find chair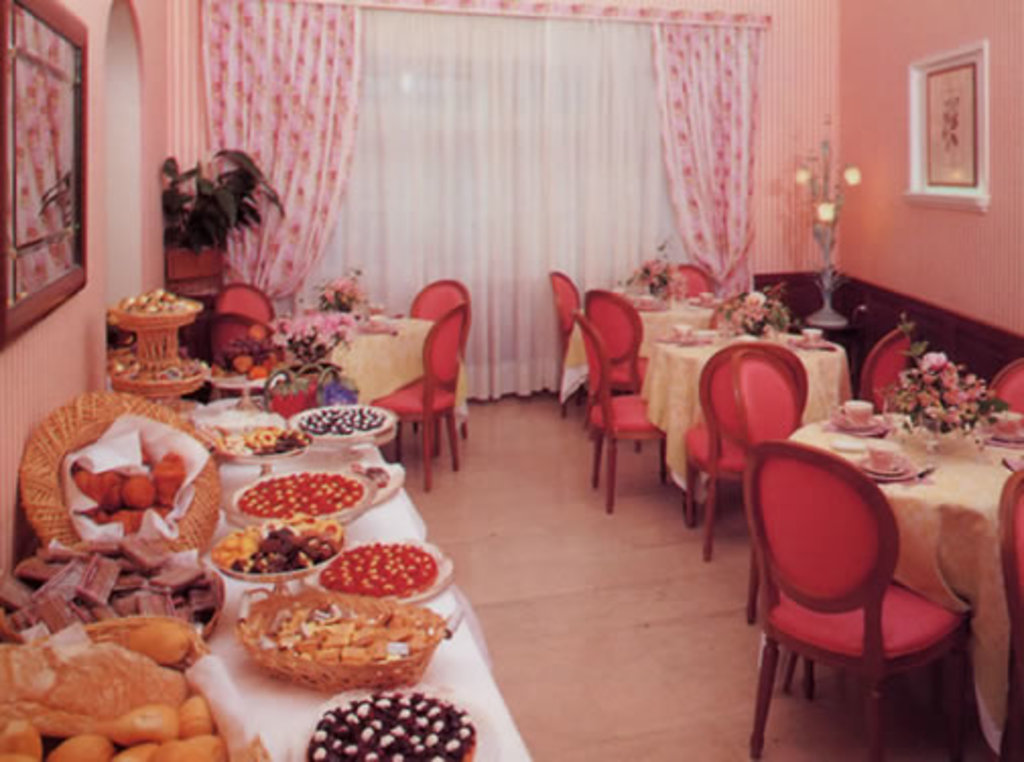
rect(205, 282, 274, 325)
